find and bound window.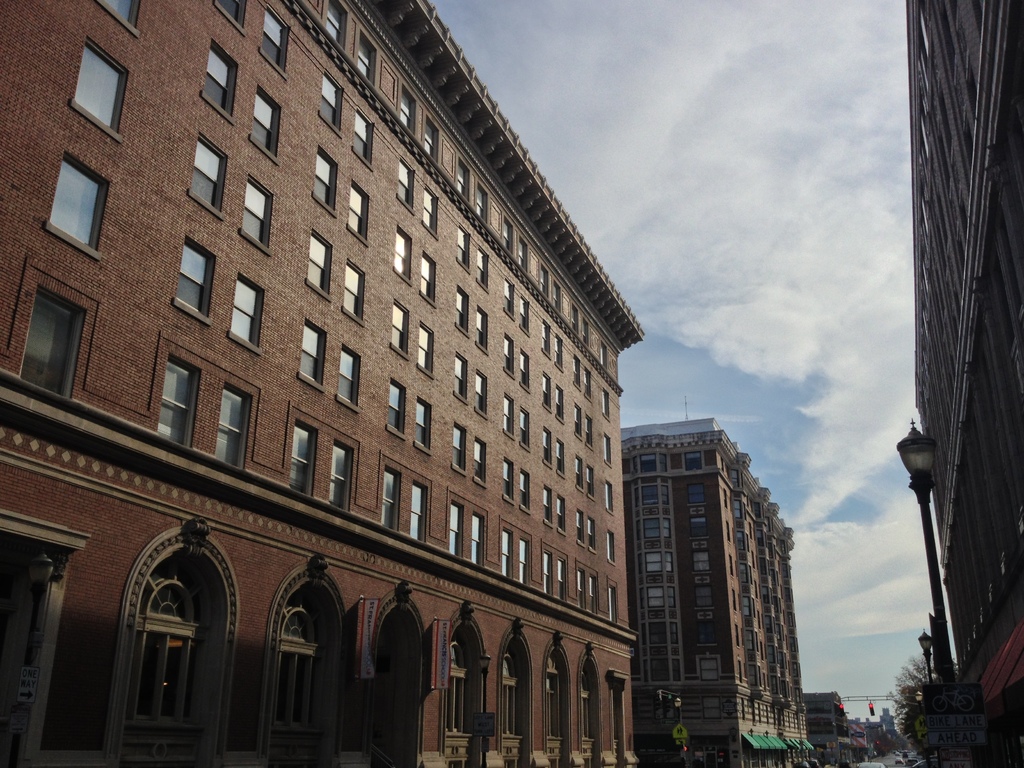
Bound: rect(641, 621, 675, 645).
